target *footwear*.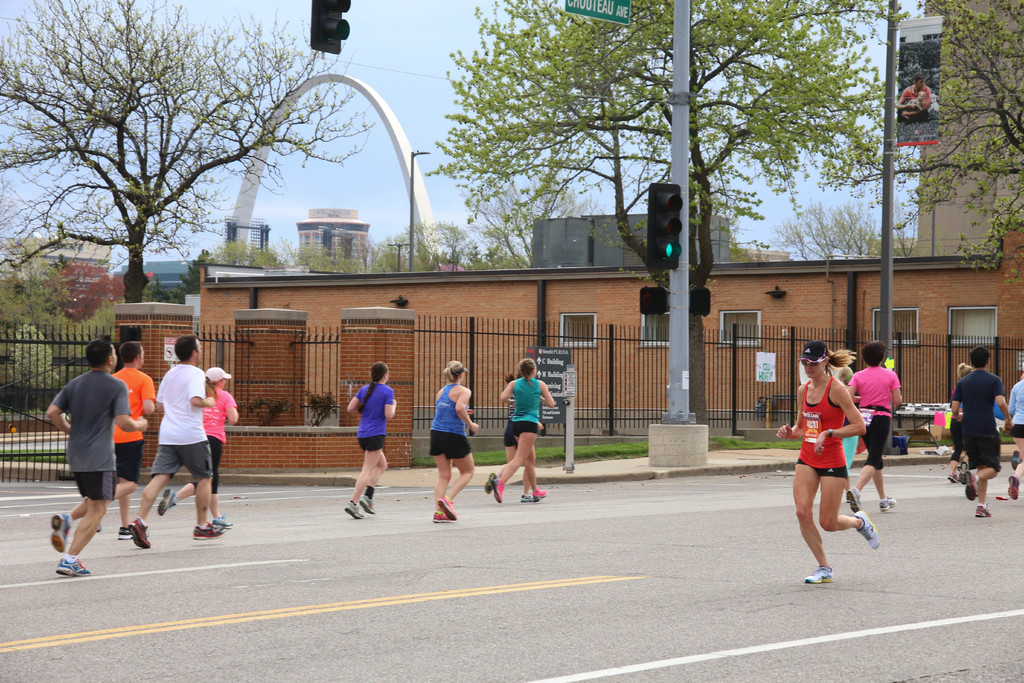
Target region: l=1007, t=475, r=1018, b=498.
